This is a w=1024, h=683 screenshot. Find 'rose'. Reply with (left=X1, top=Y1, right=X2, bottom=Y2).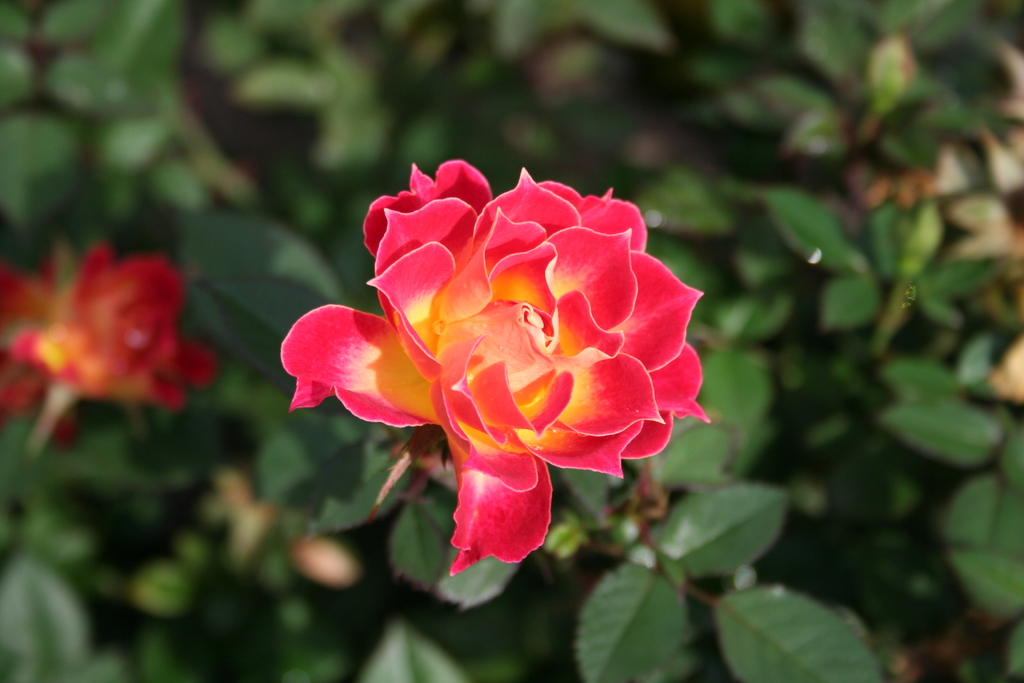
(left=283, top=154, right=714, bottom=576).
